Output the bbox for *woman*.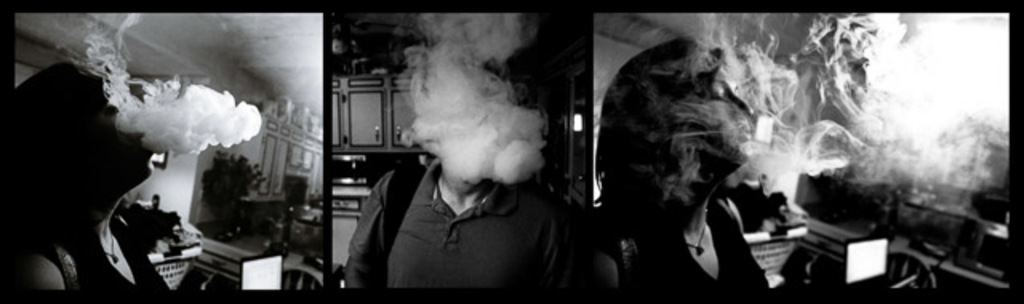
region(11, 62, 178, 298).
